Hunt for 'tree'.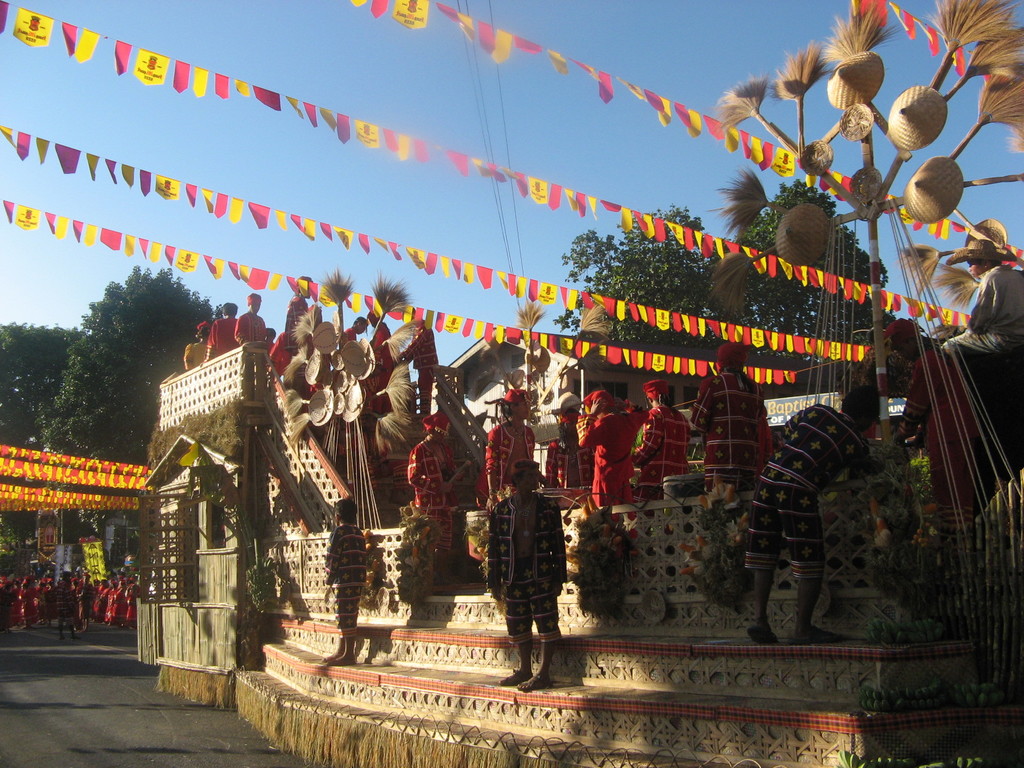
Hunted down at (551, 177, 888, 388).
